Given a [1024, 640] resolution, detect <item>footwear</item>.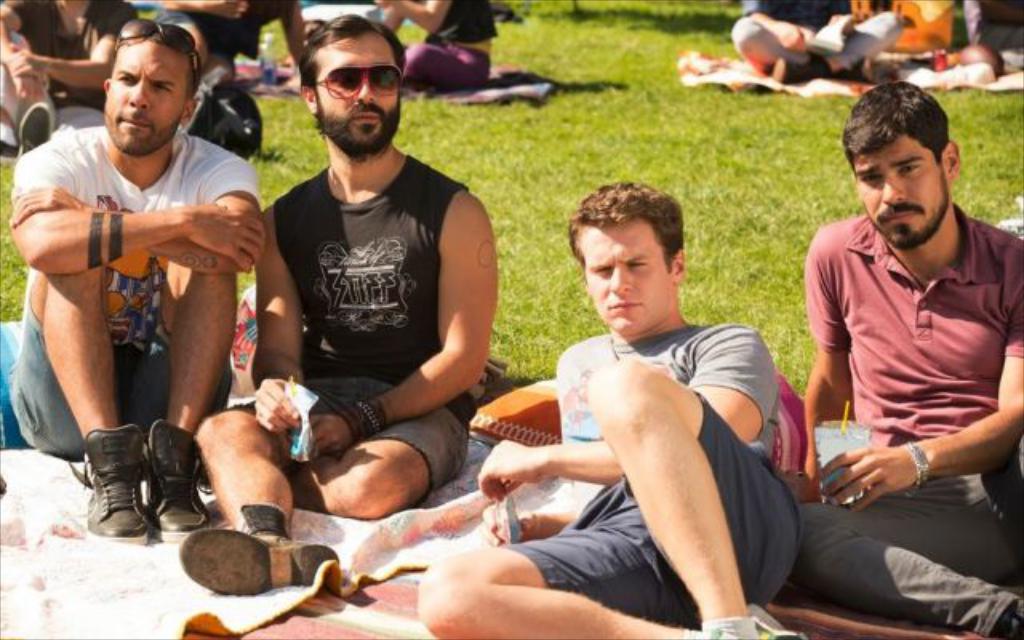
<box>749,600,811,638</box>.
